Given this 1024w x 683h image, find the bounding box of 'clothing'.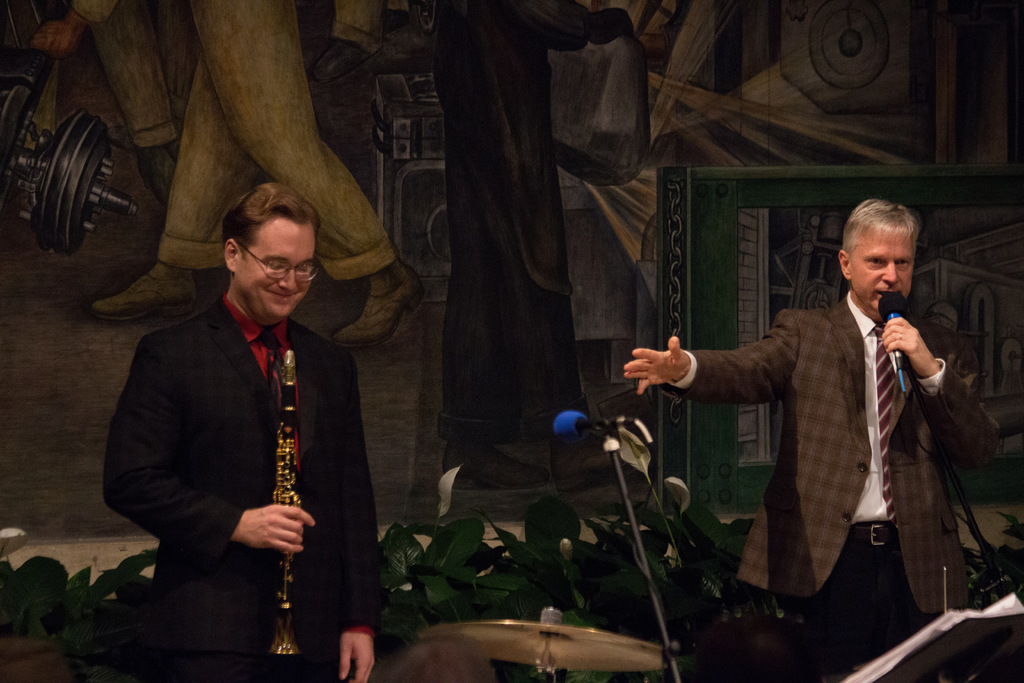
{"left": 432, "top": 0, "right": 595, "bottom": 448}.
